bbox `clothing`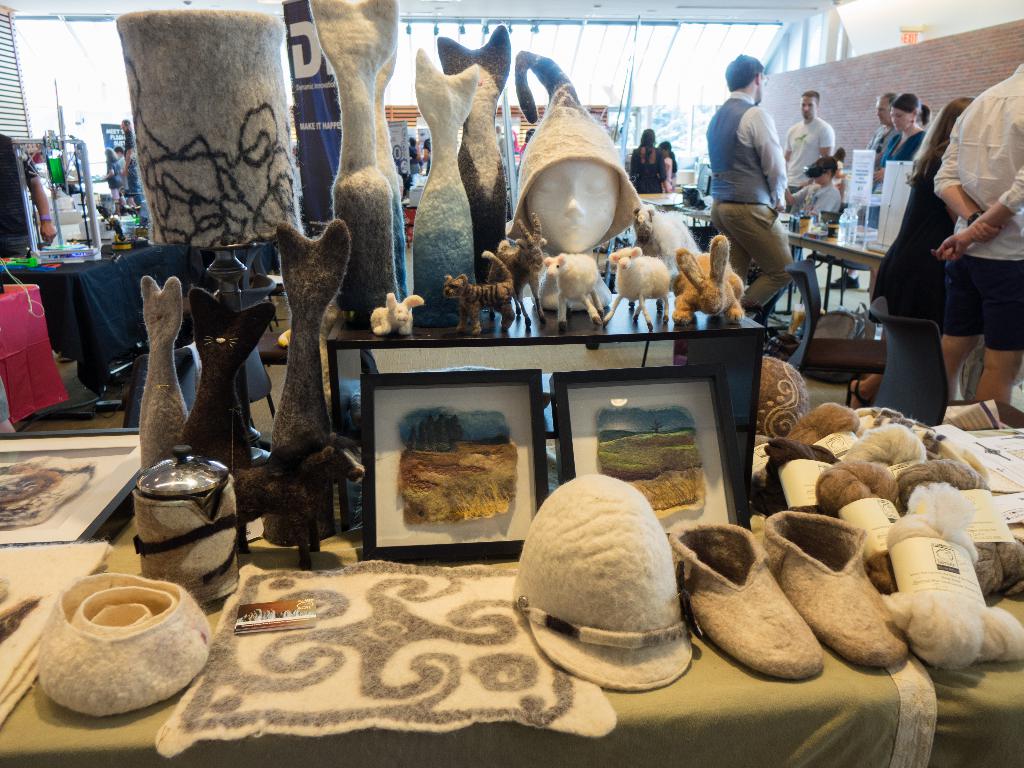
Rect(868, 157, 956, 333)
